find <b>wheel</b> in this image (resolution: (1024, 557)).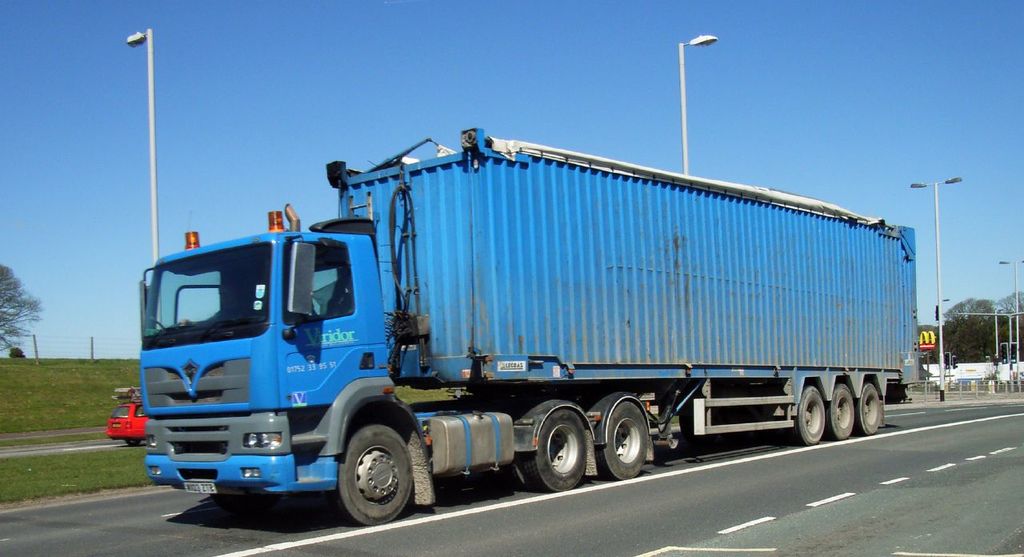
{"x1": 602, "y1": 395, "x2": 656, "y2": 479}.
